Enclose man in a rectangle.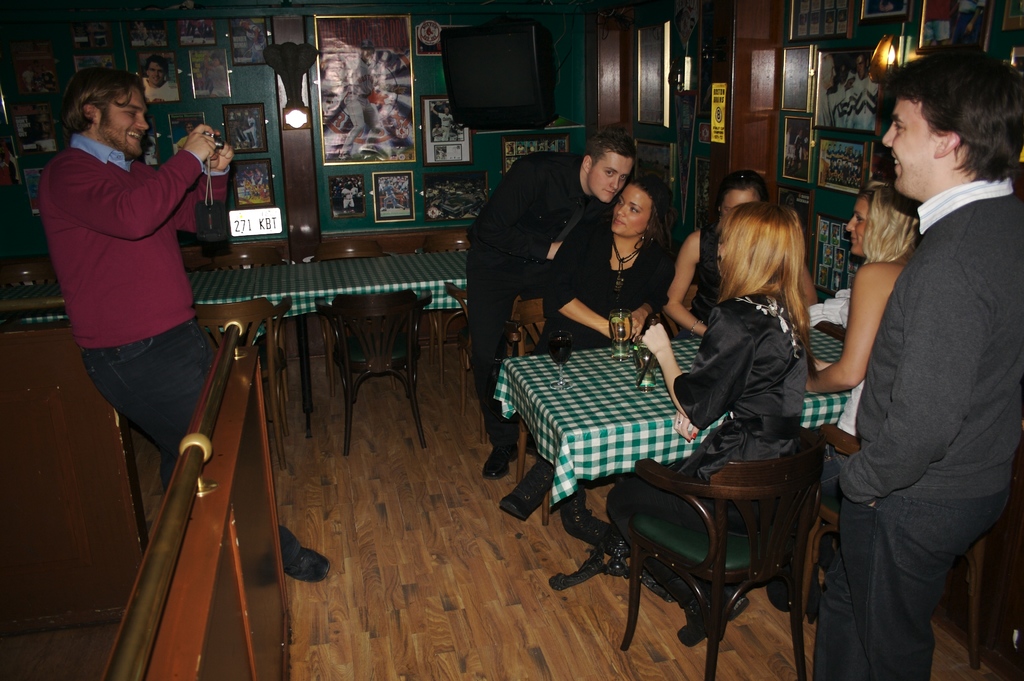
[818,14,1014,680].
